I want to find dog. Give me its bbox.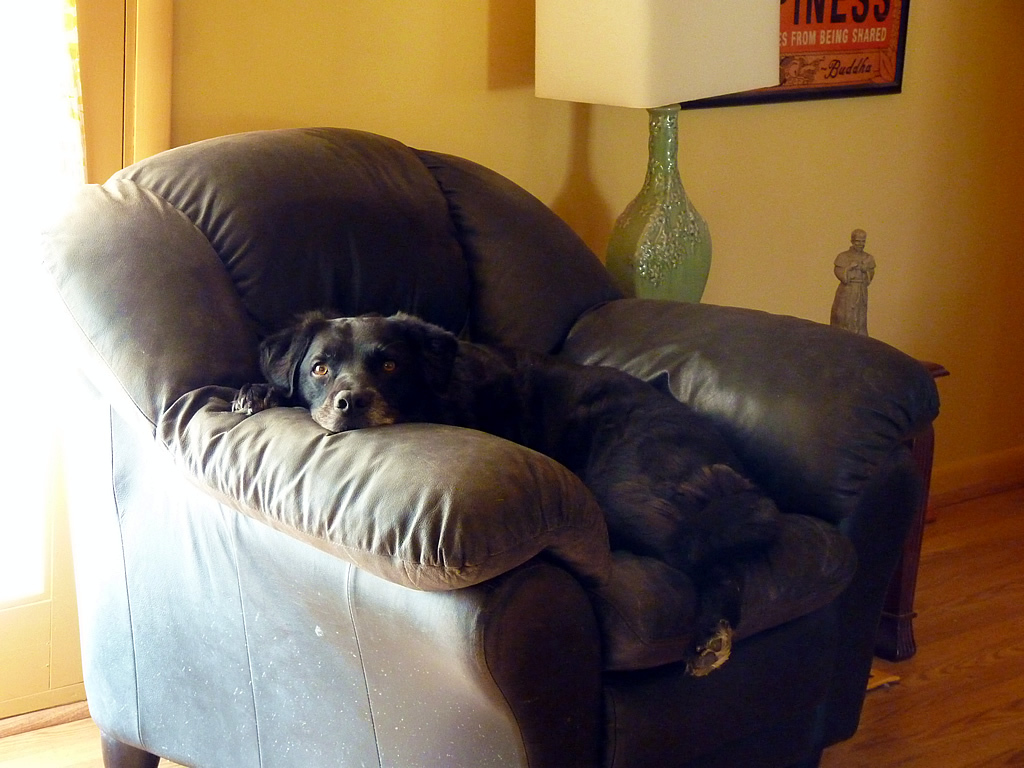
230:311:789:680.
